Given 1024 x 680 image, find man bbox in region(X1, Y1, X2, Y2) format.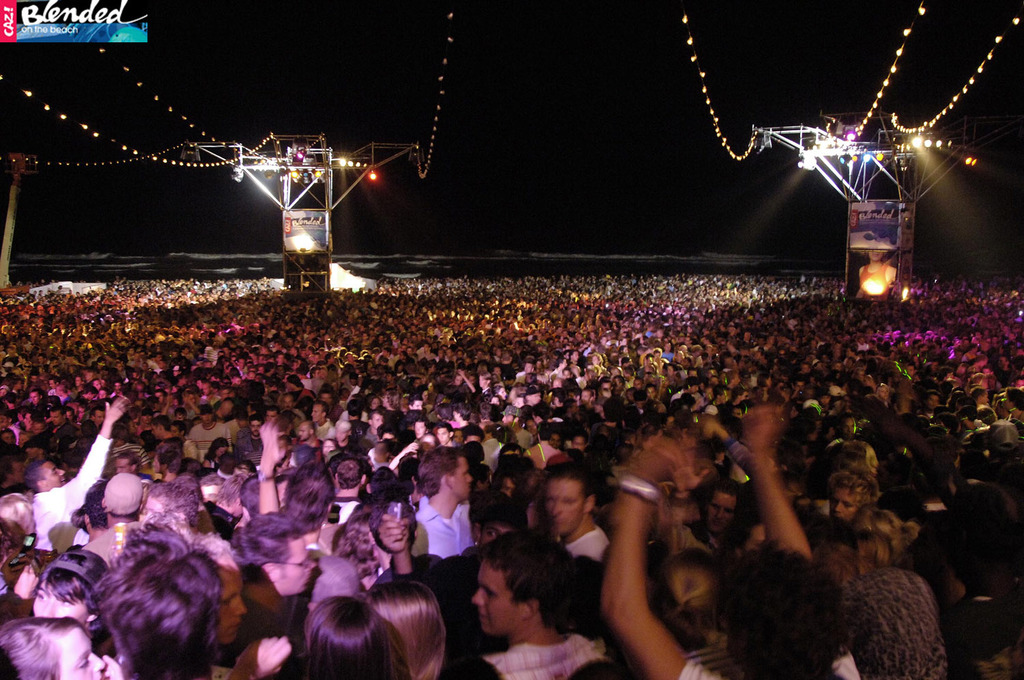
region(674, 478, 747, 556).
